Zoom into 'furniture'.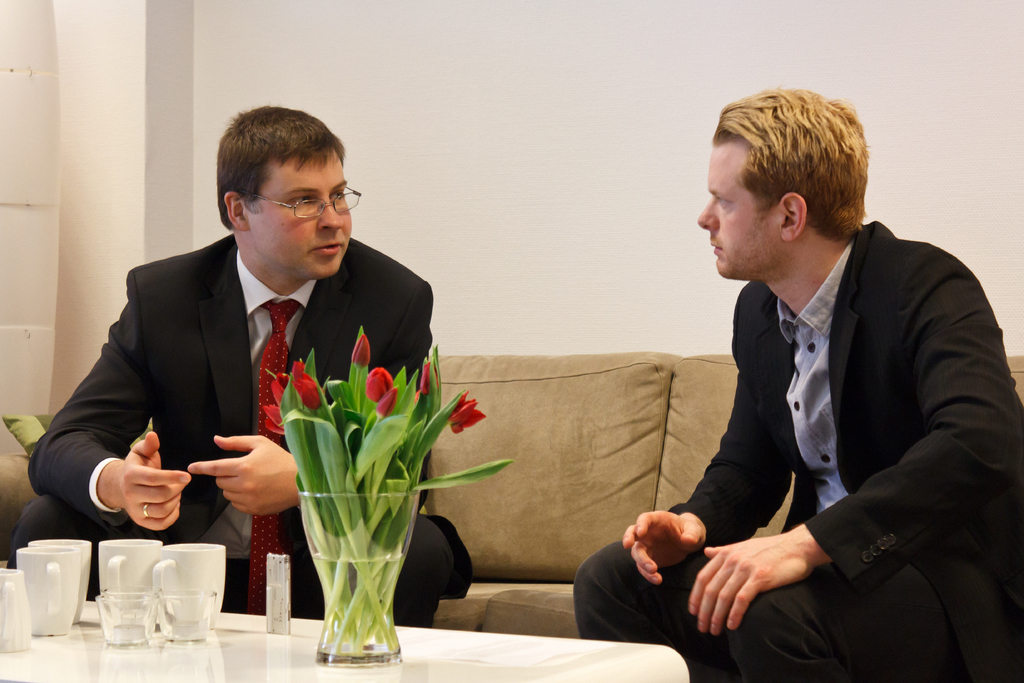
Zoom target: 0/349/1023/636.
